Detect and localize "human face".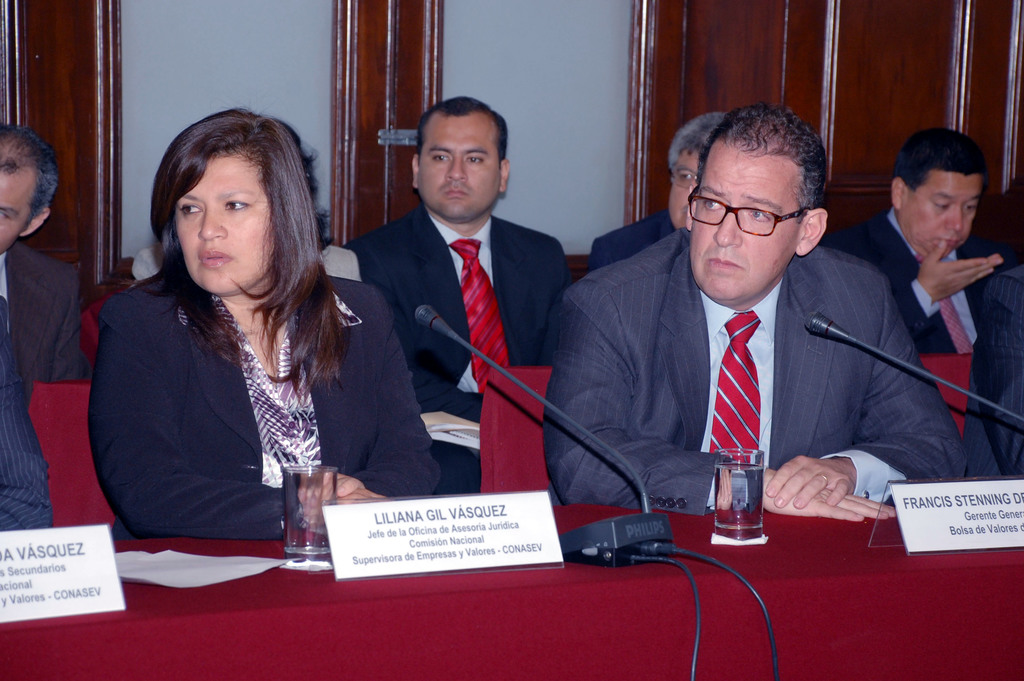
Localized at 671 151 700 229.
